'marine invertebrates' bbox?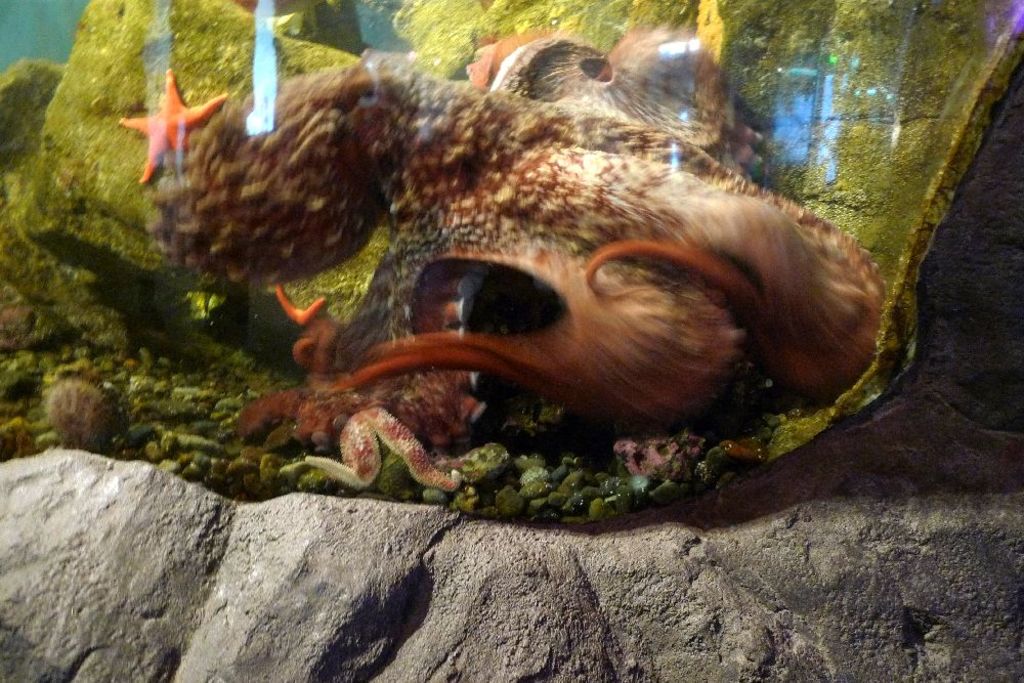
{"x1": 133, "y1": 38, "x2": 914, "y2": 440}
